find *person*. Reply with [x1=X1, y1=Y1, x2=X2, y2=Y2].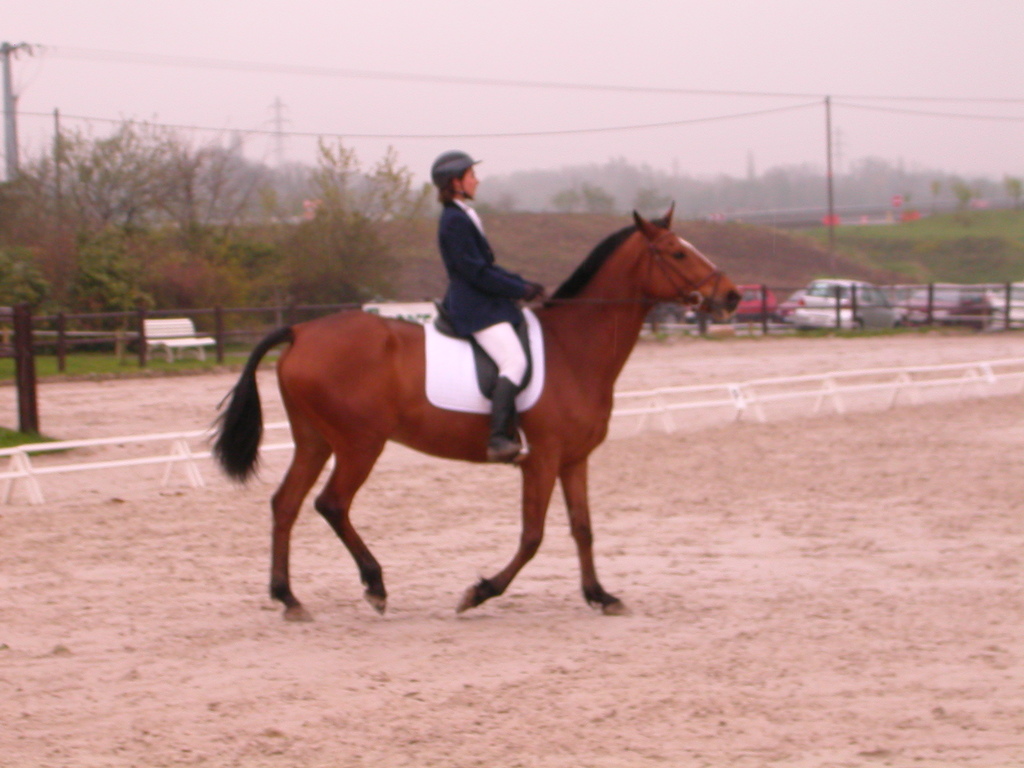
[x1=428, y1=152, x2=545, y2=462].
